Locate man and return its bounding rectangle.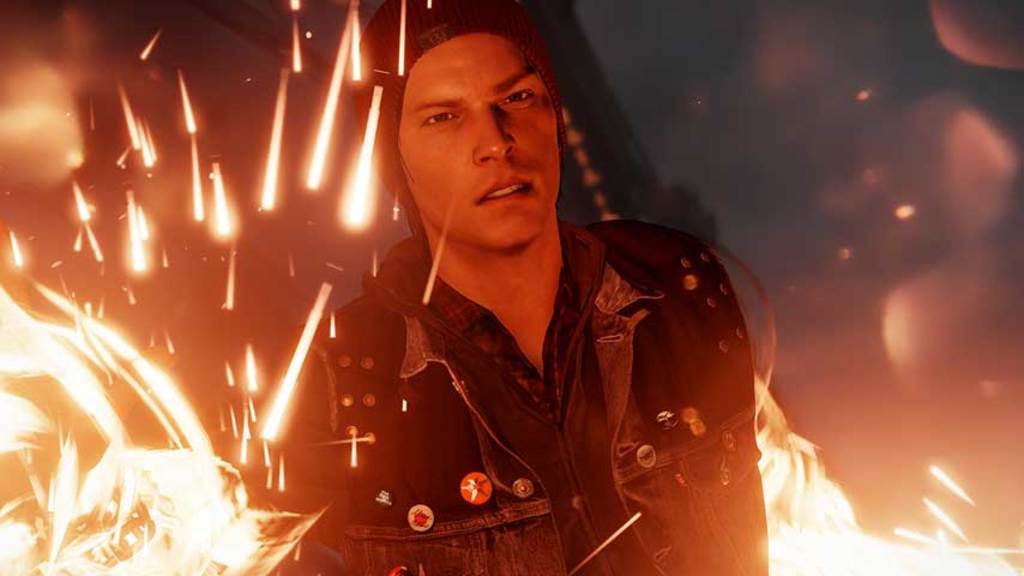
BBox(225, 19, 811, 552).
